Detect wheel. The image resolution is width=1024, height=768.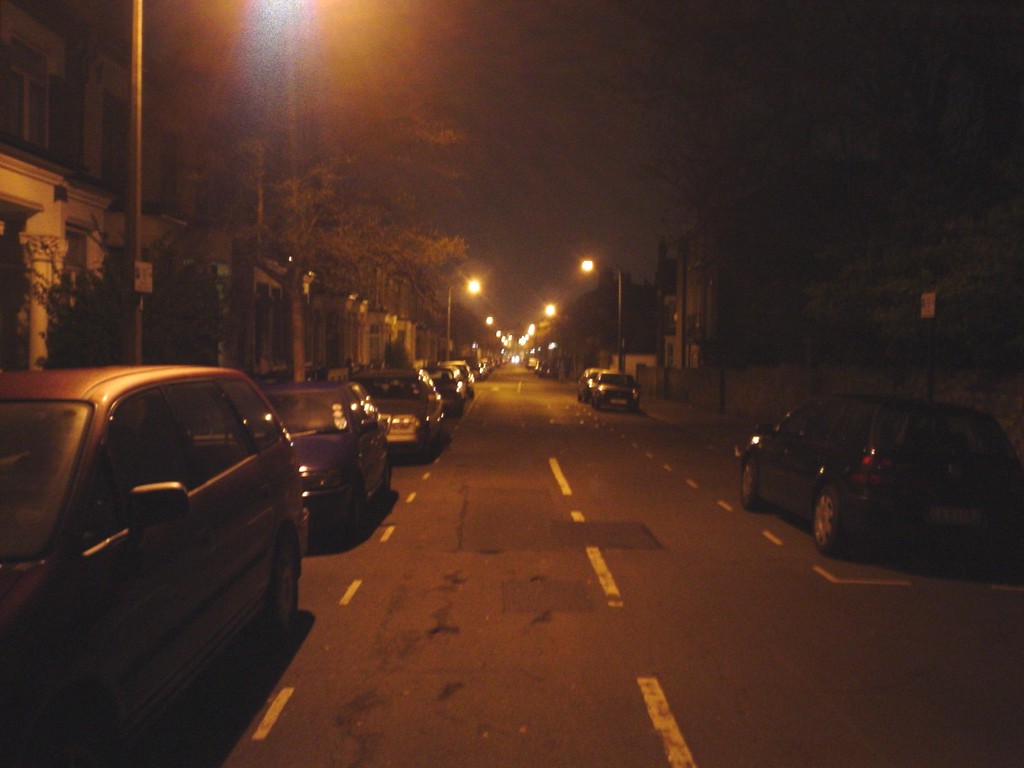
(x1=739, y1=450, x2=762, y2=512).
